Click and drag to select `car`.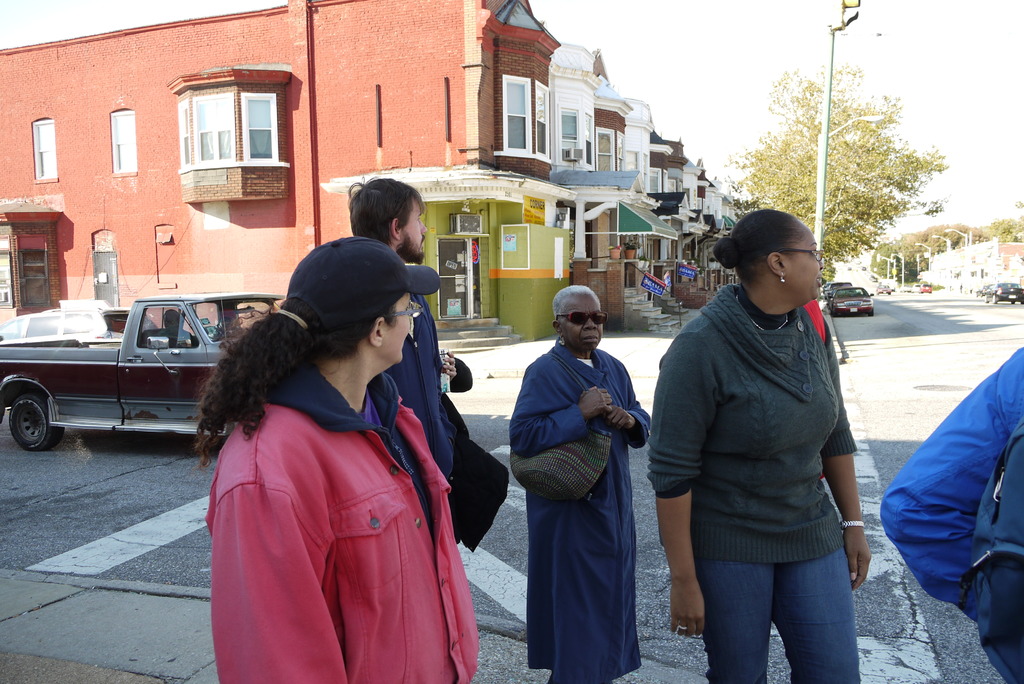
Selection: box(920, 282, 932, 292).
